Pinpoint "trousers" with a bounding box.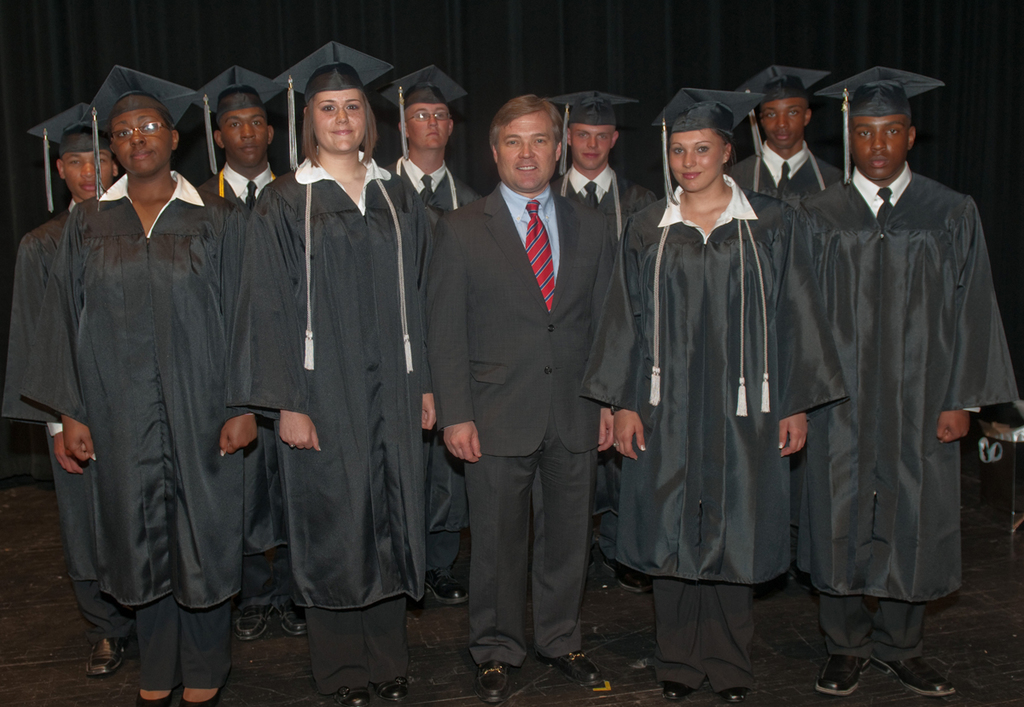
[left=129, top=612, right=232, bottom=692].
